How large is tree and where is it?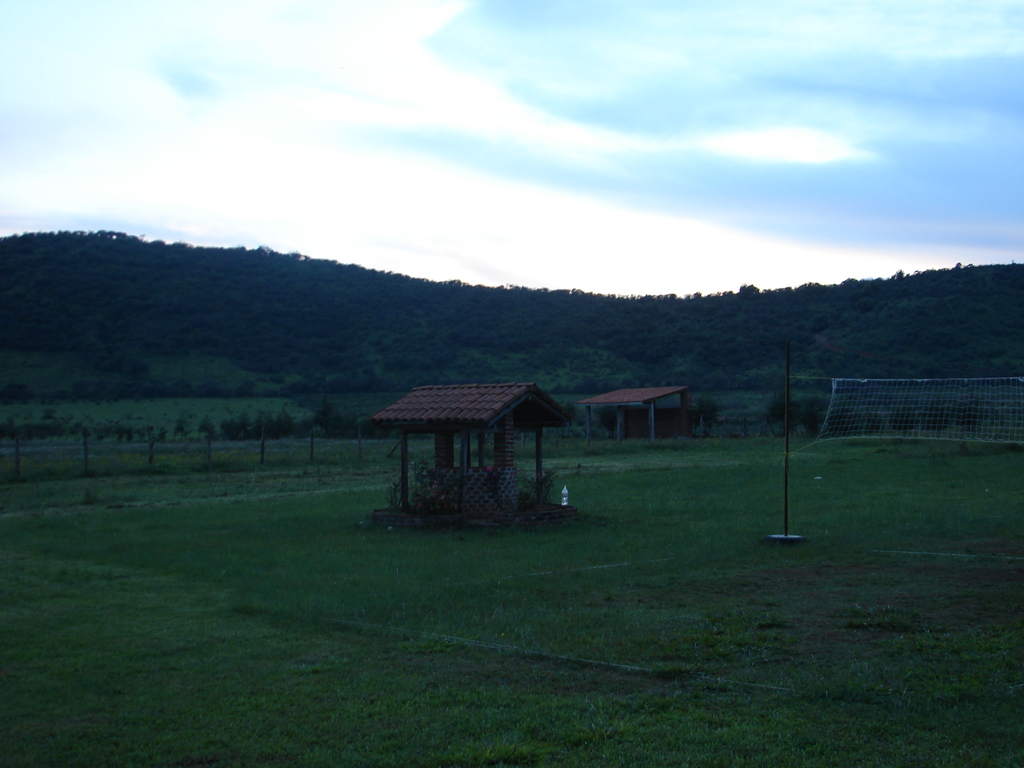
Bounding box: x1=763 y1=385 x2=799 y2=436.
